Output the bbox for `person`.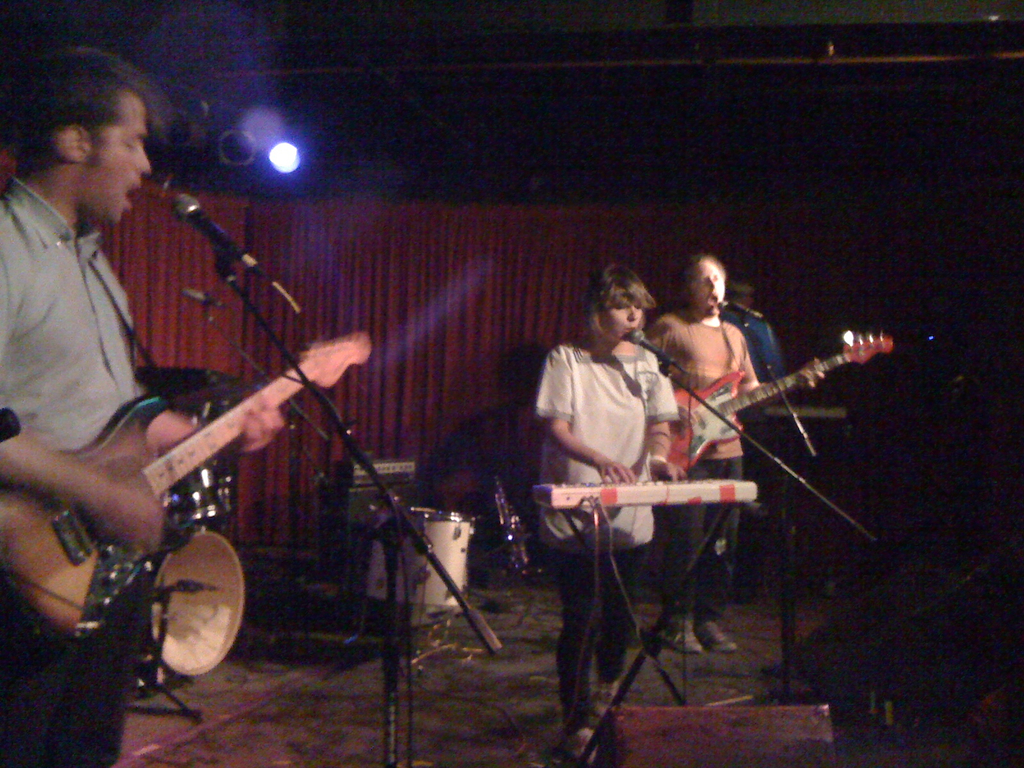
557,260,674,765.
